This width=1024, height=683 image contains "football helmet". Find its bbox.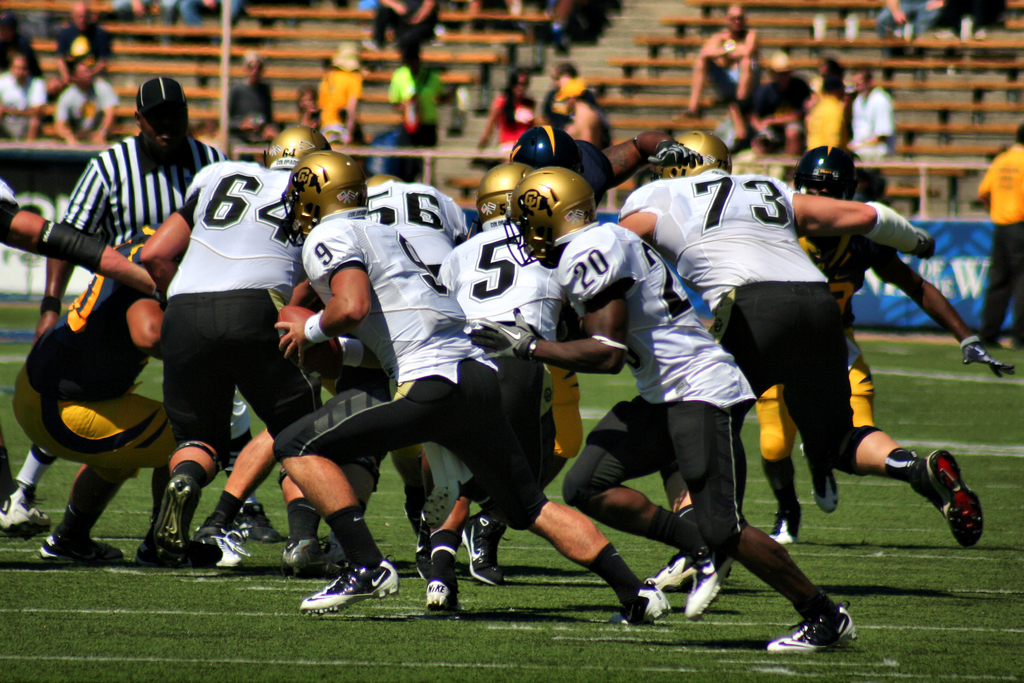
{"left": 506, "top": 128, "right": 588, "bottom": 173}.
